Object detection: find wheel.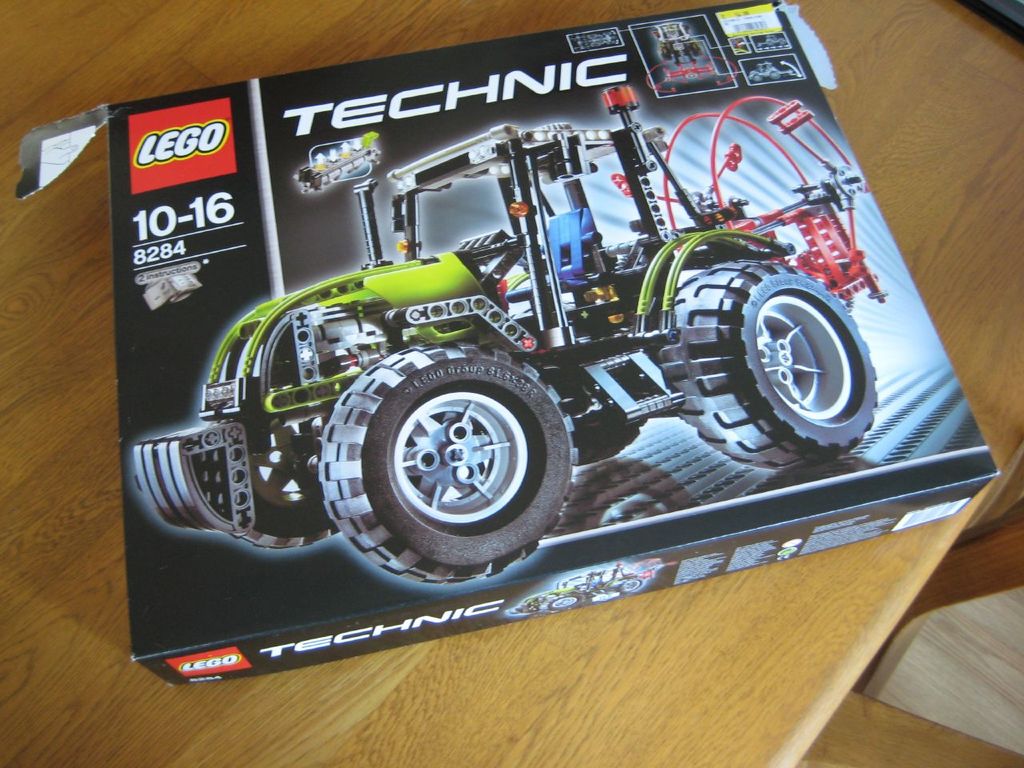
<region>550, 594, 582, 610</region>.
